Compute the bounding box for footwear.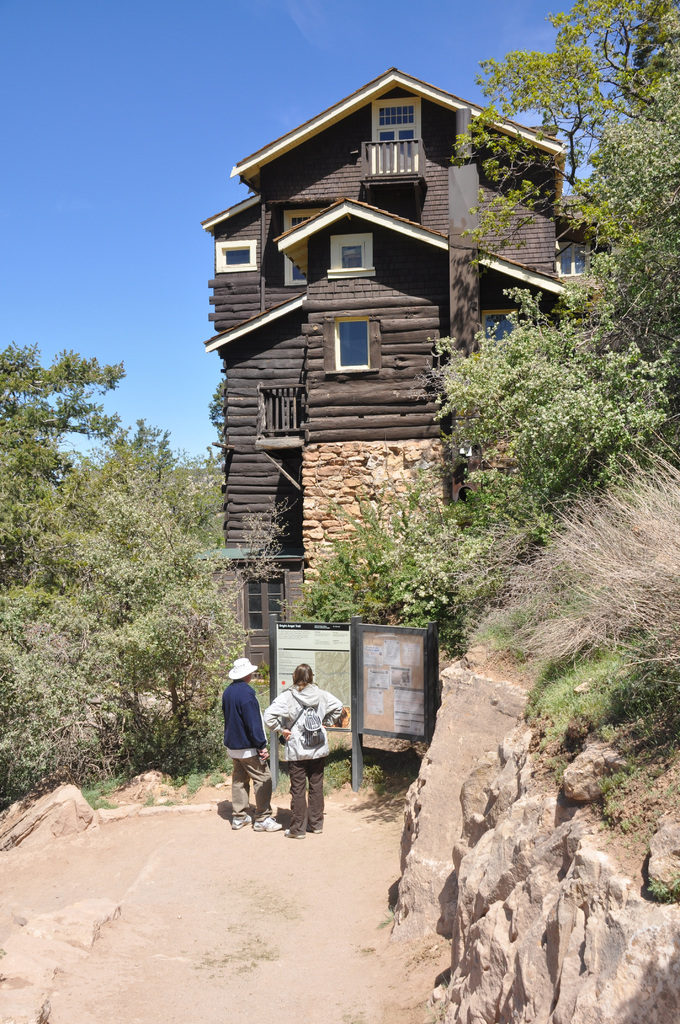
bbox=(228, 811, 252, 829).
